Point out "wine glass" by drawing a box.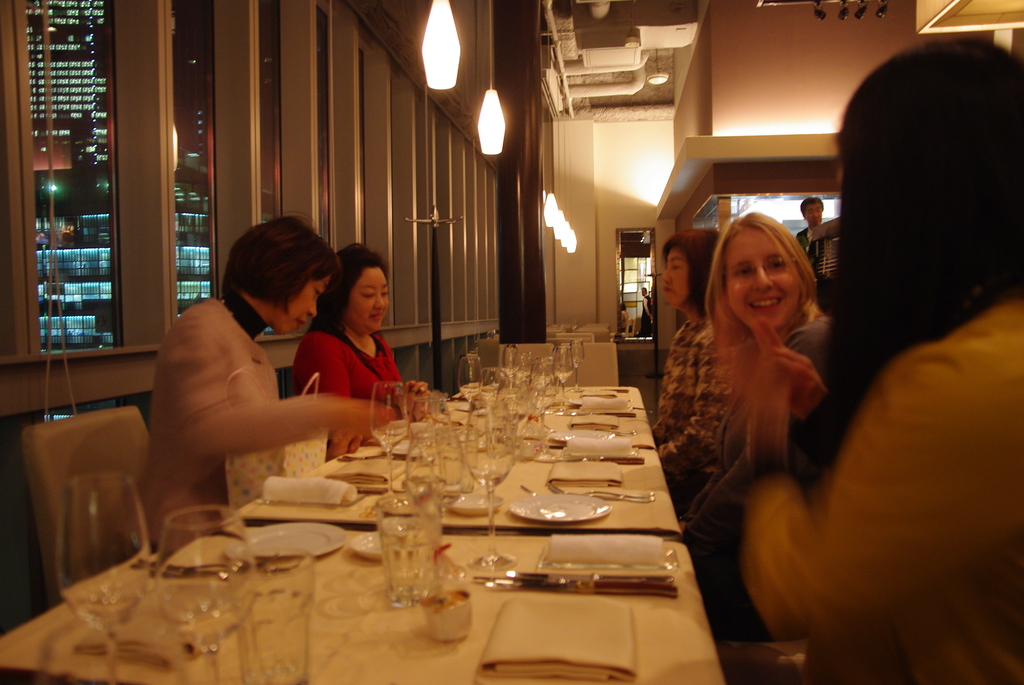
460:354:482:405.
